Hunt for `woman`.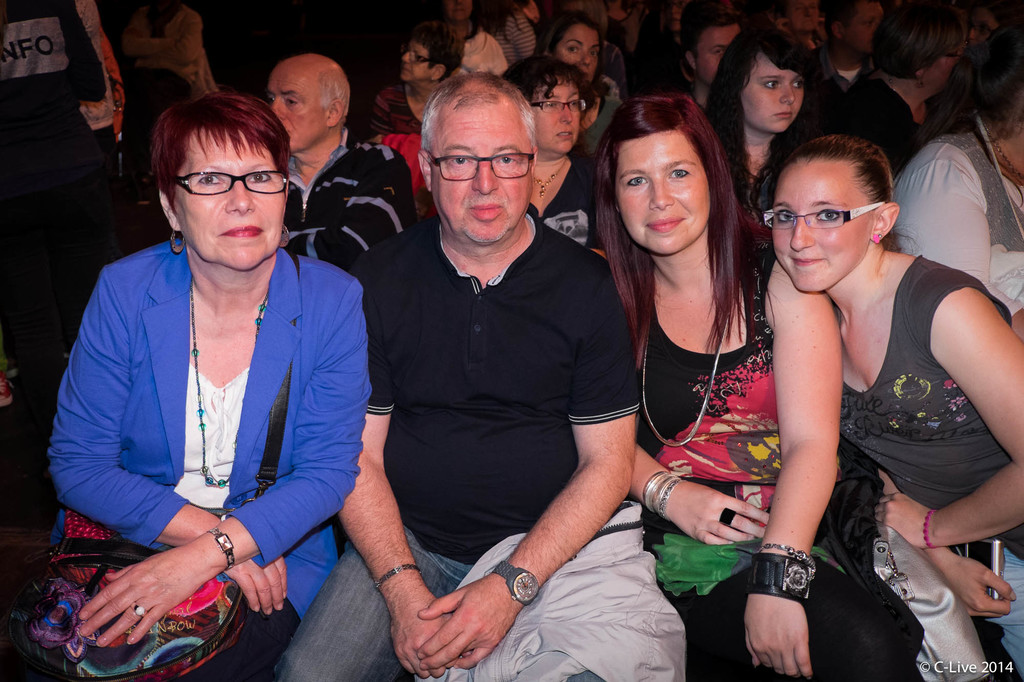
Hunted down at select_region(370, 23, 467, 152).
